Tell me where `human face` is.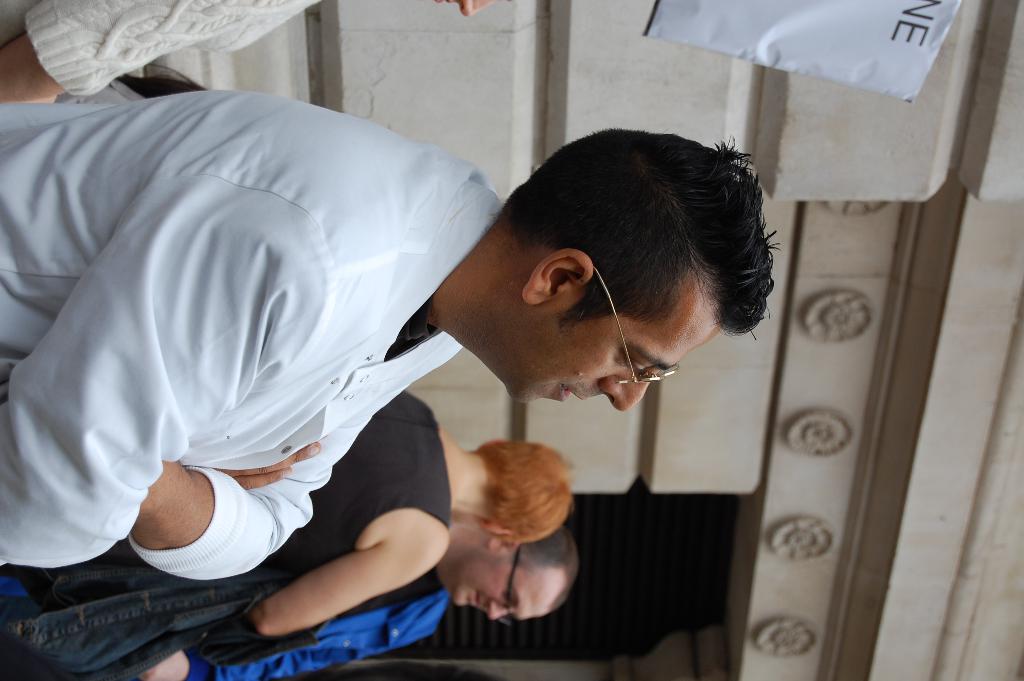
`human face` is at detection(449, 555, 559, 618).
